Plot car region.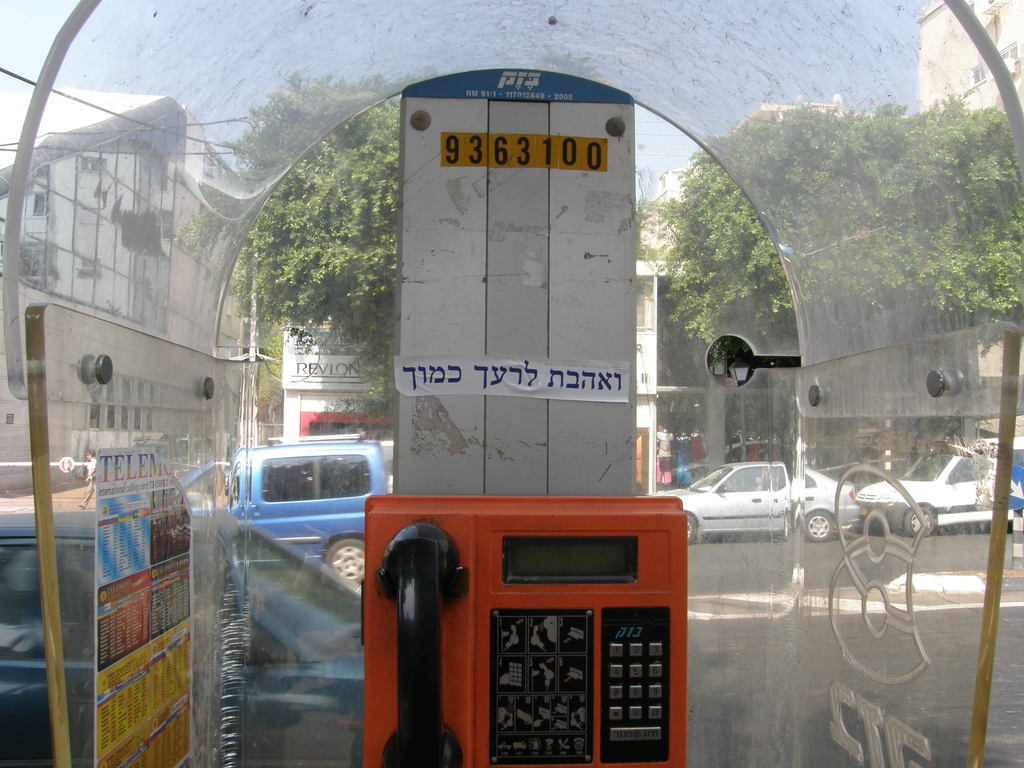
Plotted at (667, 462, 864, 541).
